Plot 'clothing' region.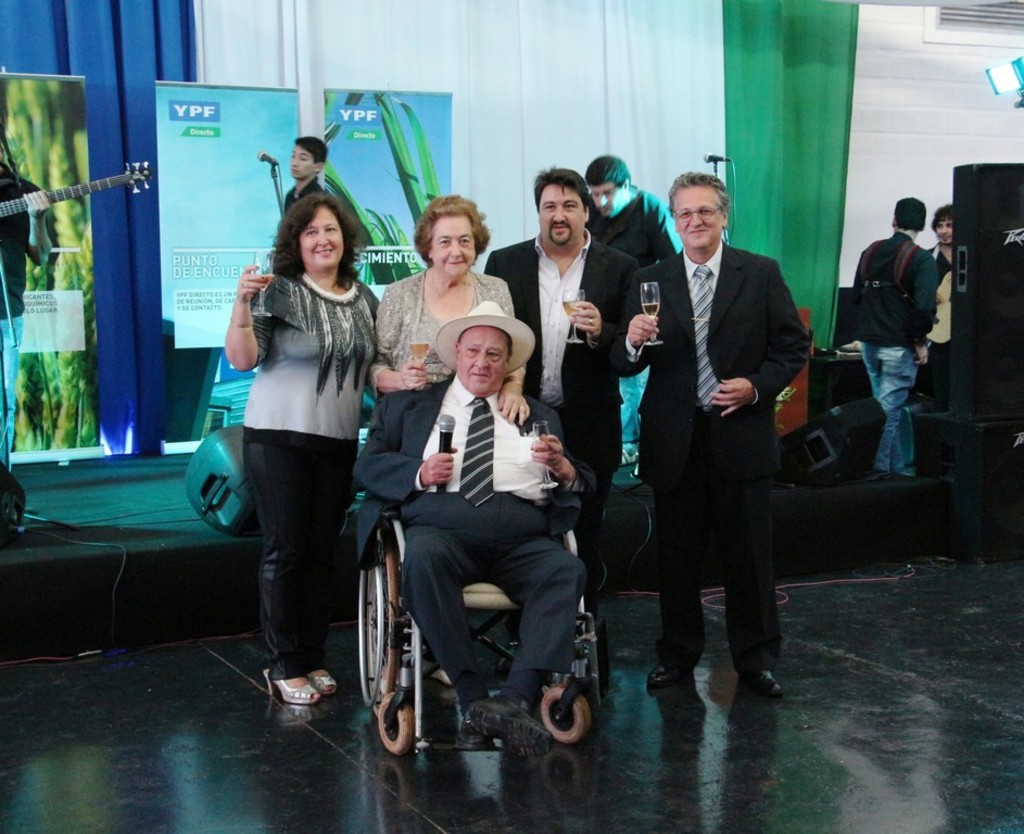
Plotted at bbox(849, 226, 945, 481).
